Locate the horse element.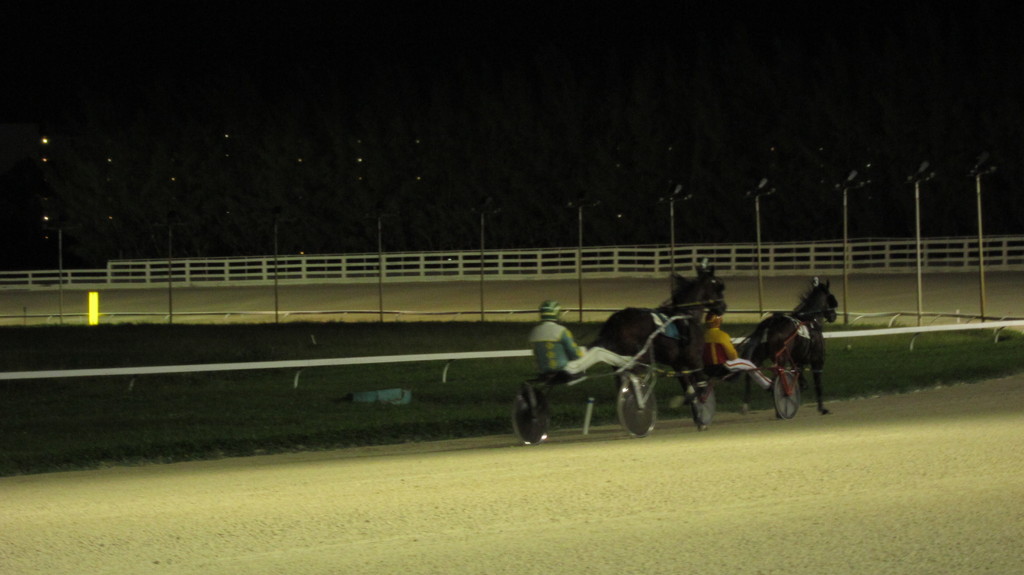
Element bbox: <region>733, 277, 842, 420</region>.
